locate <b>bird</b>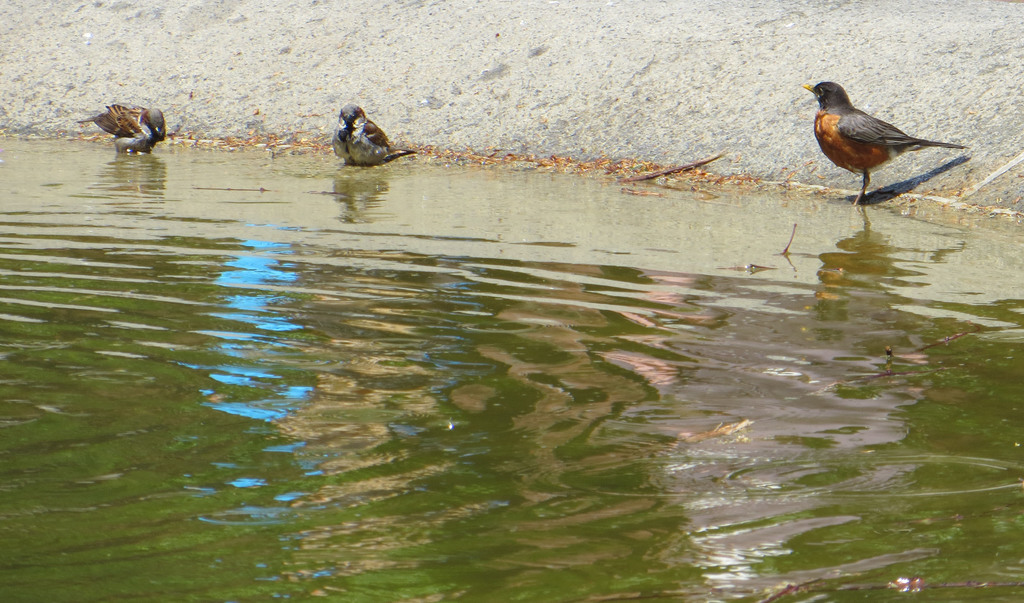
81/102/166/157
